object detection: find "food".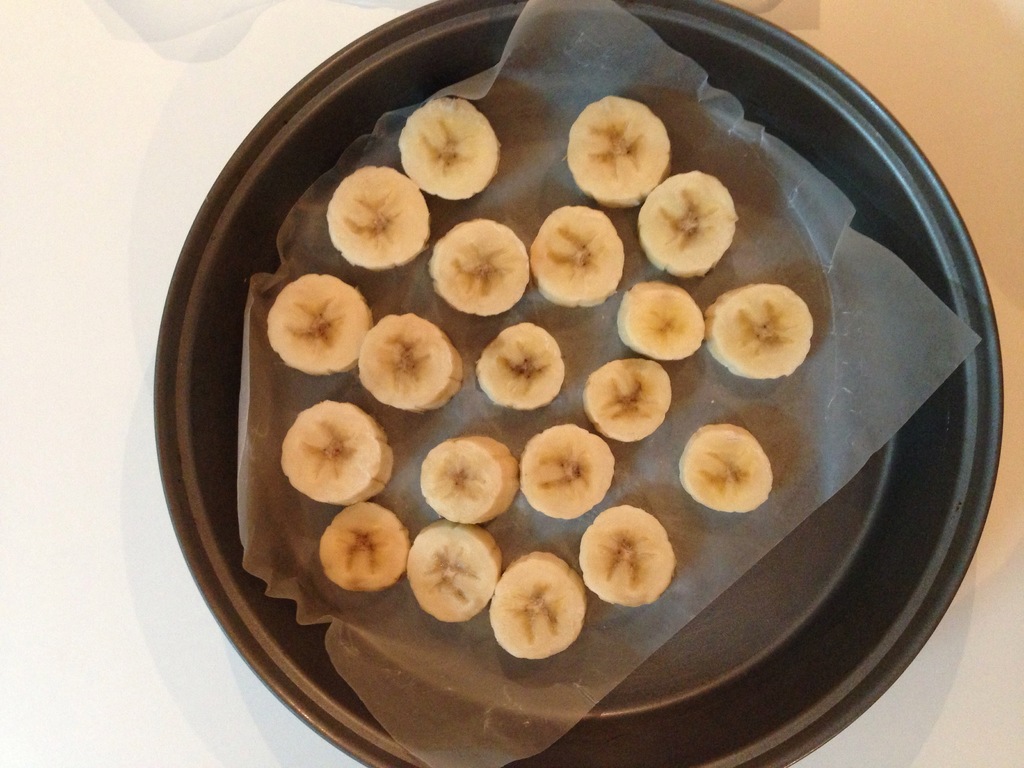
<box>394,95,498,199</box>.
